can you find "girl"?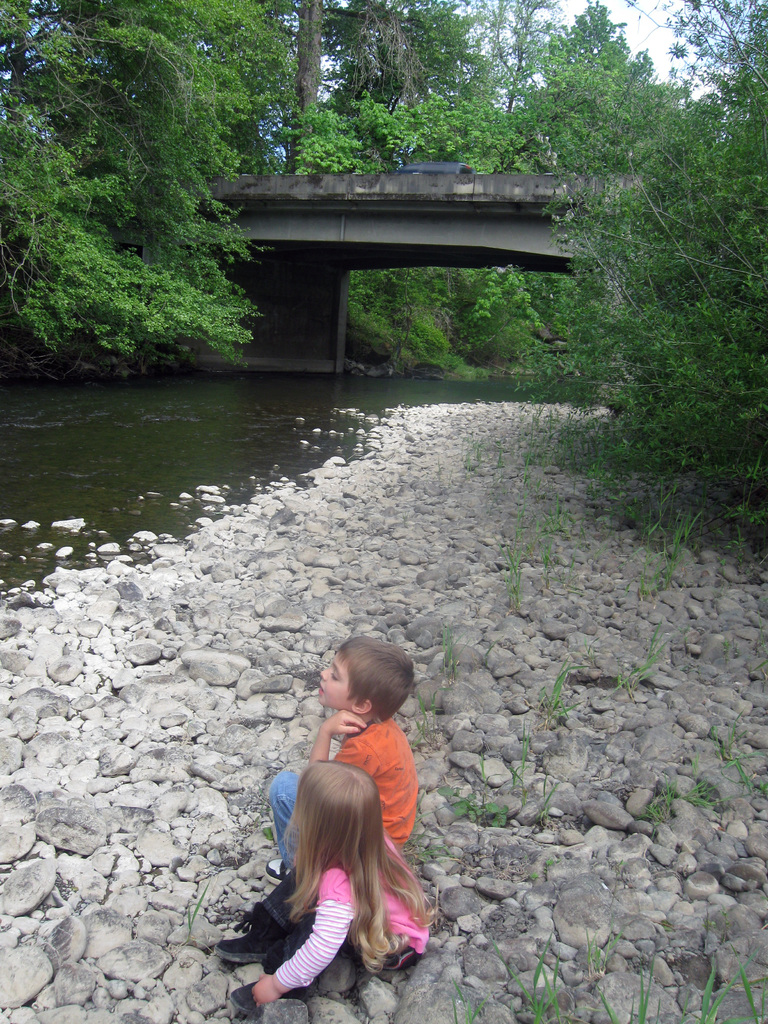
Yes, bounding box: (214,758,435,1023).
